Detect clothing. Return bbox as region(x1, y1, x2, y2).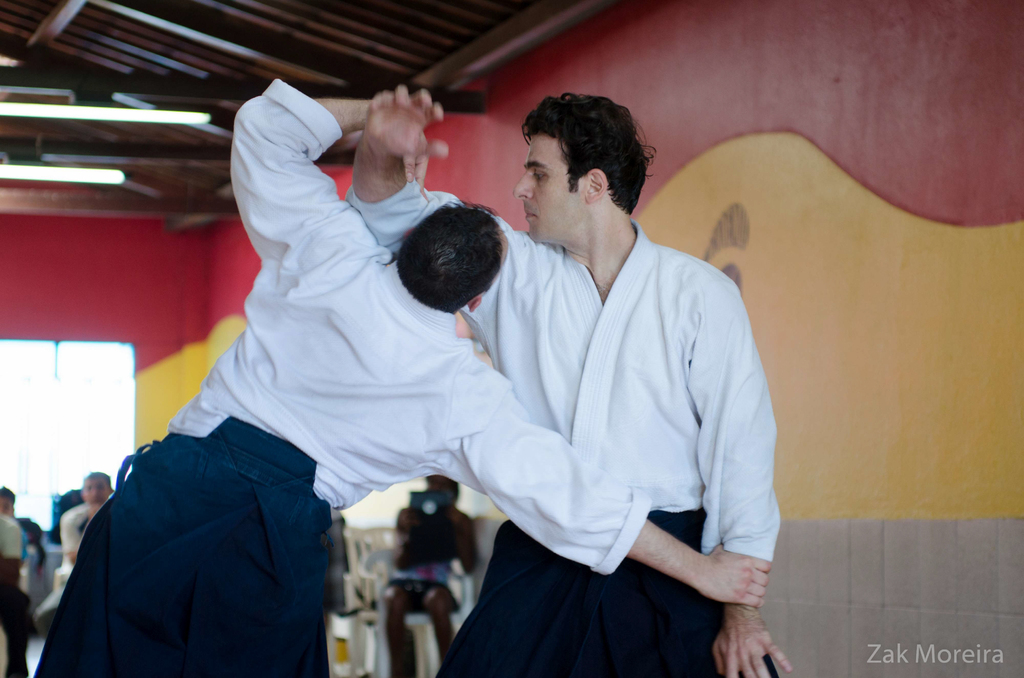
region(58, 503, 84, 557).
